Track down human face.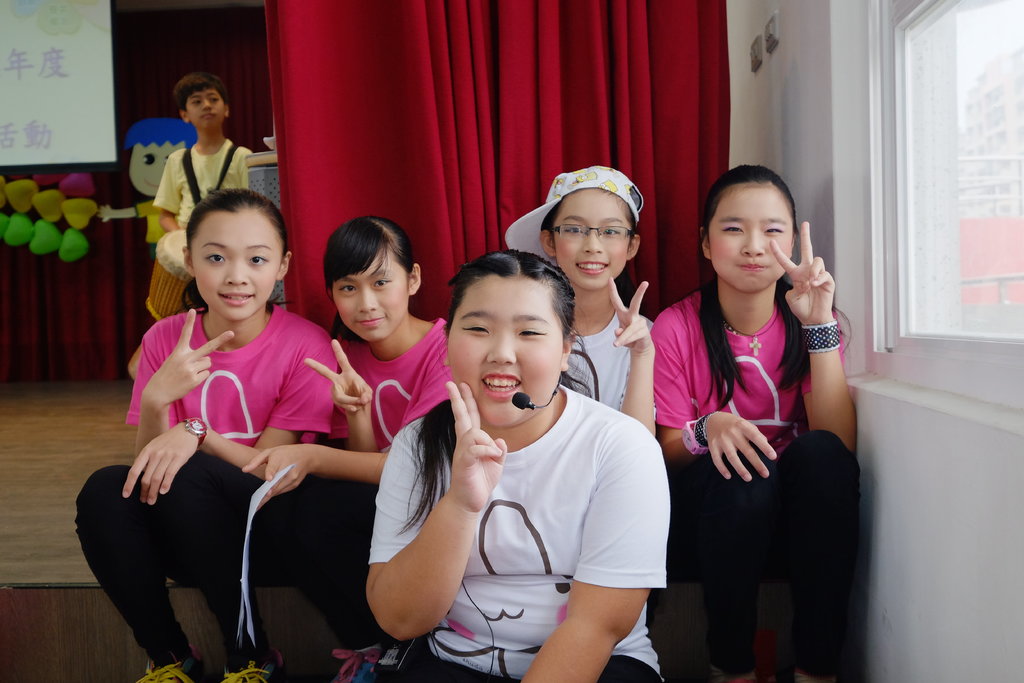
Tracked to {"x1": 334, "y1": 252, "x2": 409, "y2": 341}.
